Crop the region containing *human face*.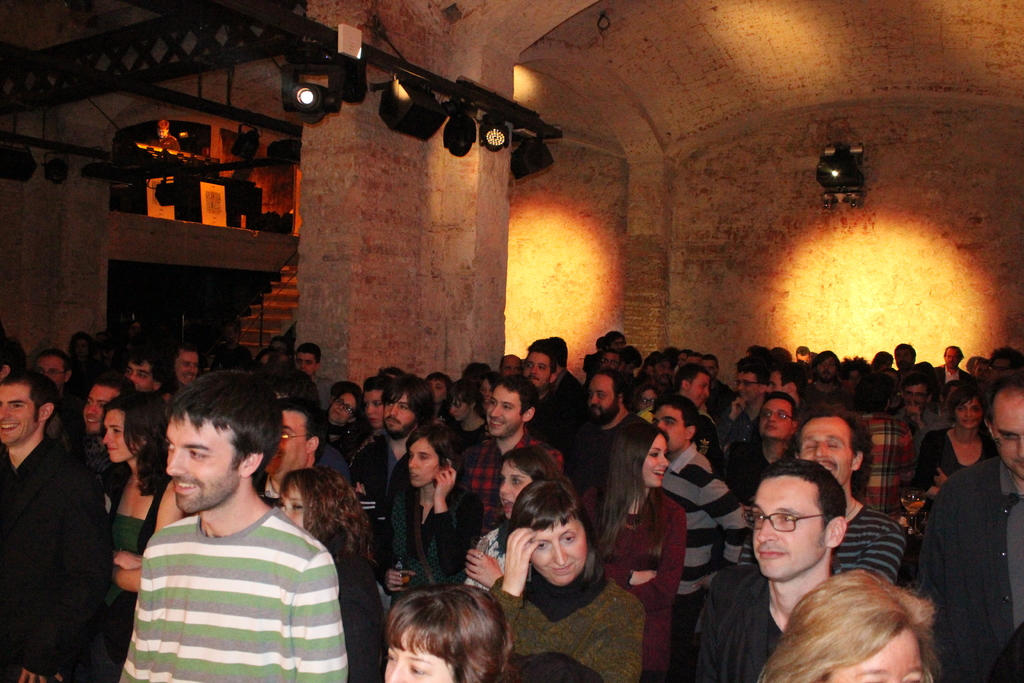
Crop region: bbox=[0, 383, 38, 434].
